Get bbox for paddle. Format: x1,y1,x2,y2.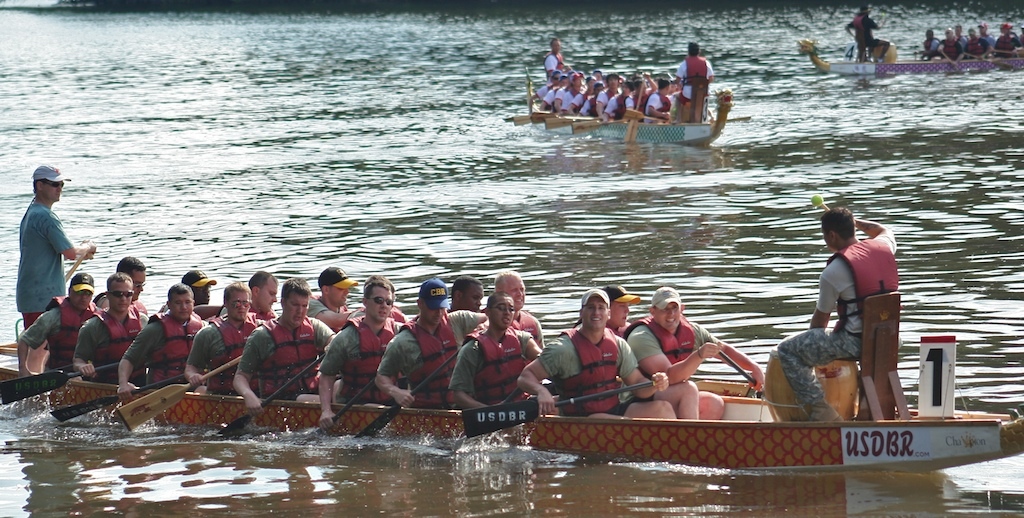
46,371,187,423.
